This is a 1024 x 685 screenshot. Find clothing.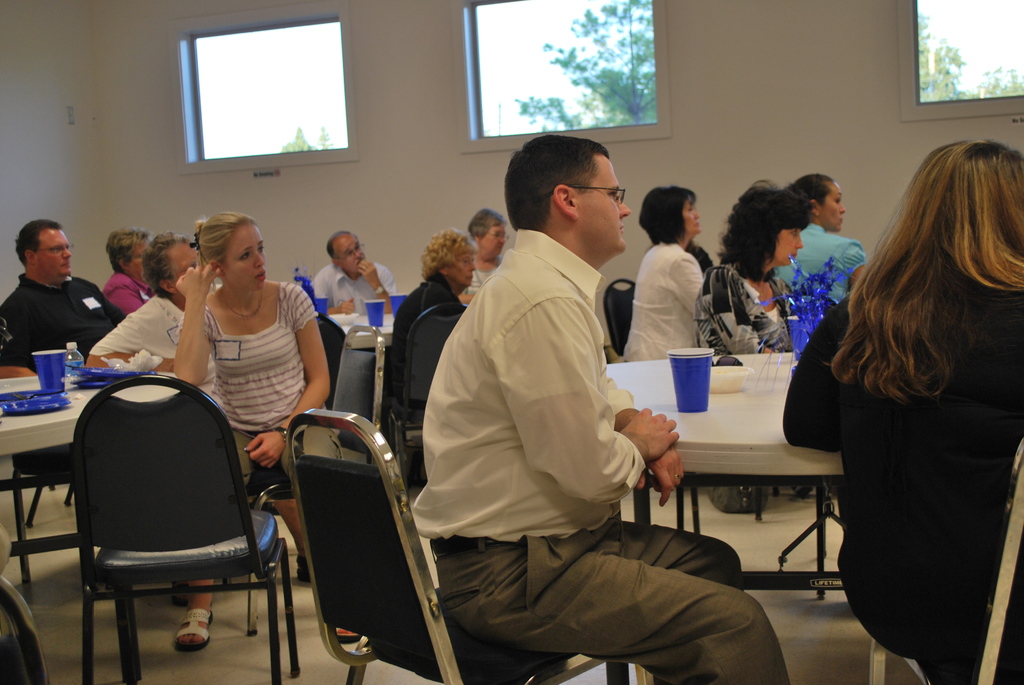
Bounding box: x1=386, y1=274, x2=473, y2=401.
